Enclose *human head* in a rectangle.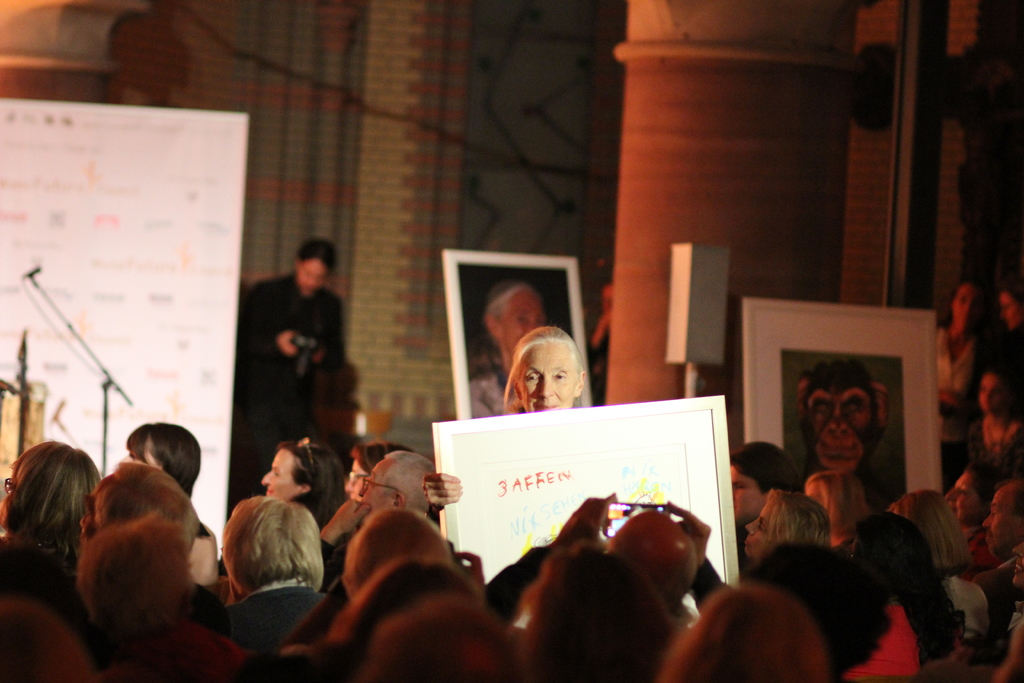
{"x1": 997, "y1": 284, "x2": 1023, "y2": 334}.
